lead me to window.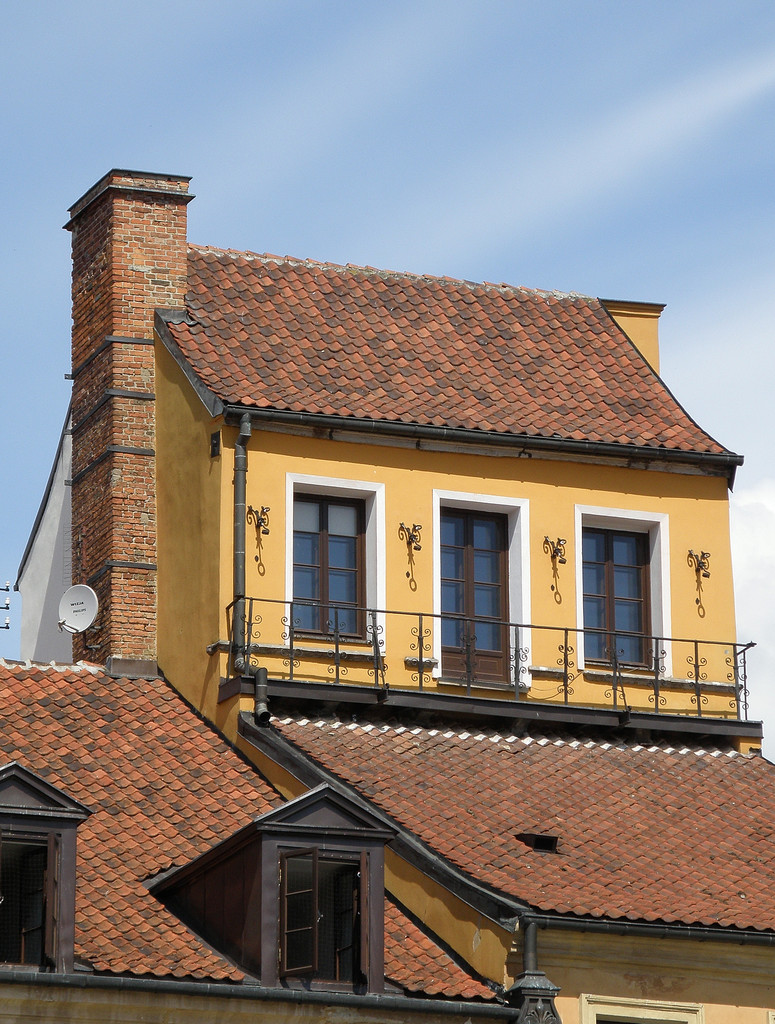
Lead to 445 509 513 680.
